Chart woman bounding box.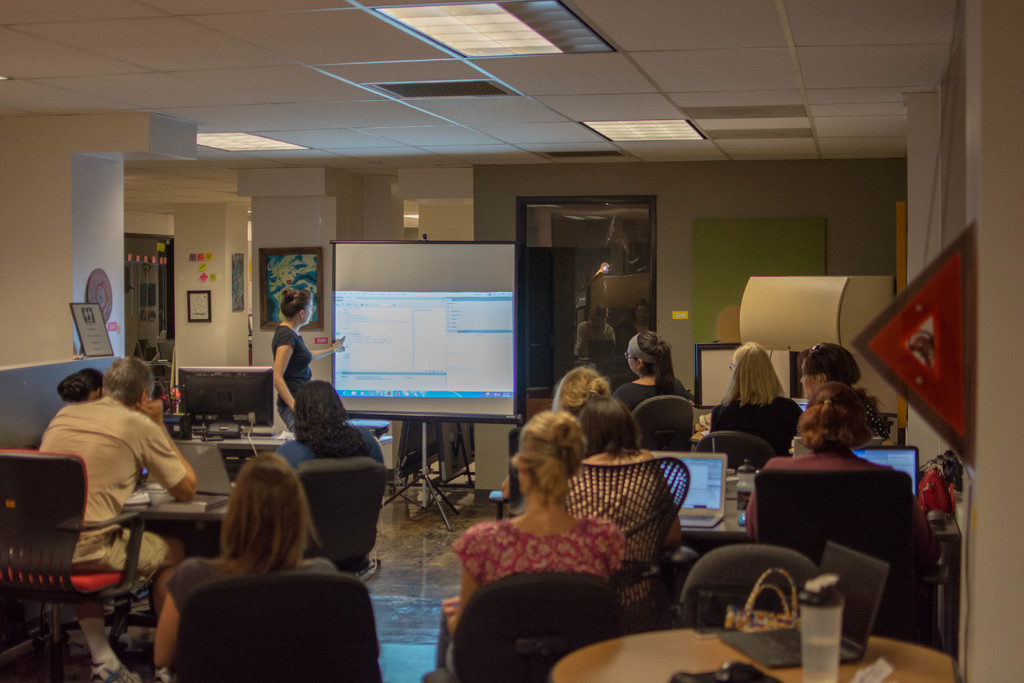
Charted: (x1=420, y1=408, x2=630, y2=682).
